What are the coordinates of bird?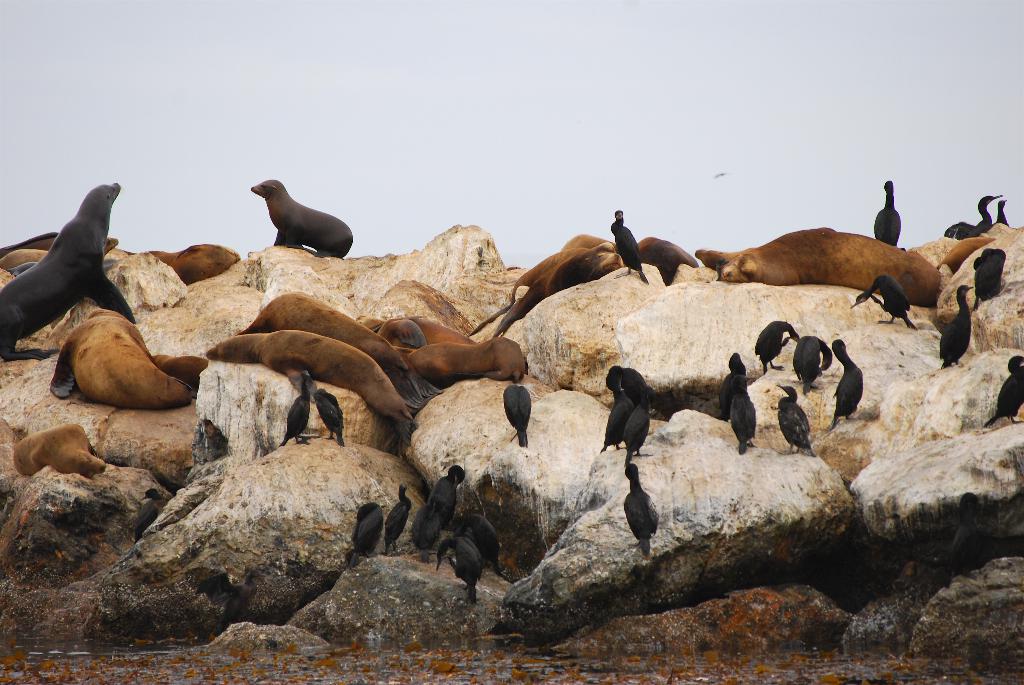
(425, 462, 471, 508).
